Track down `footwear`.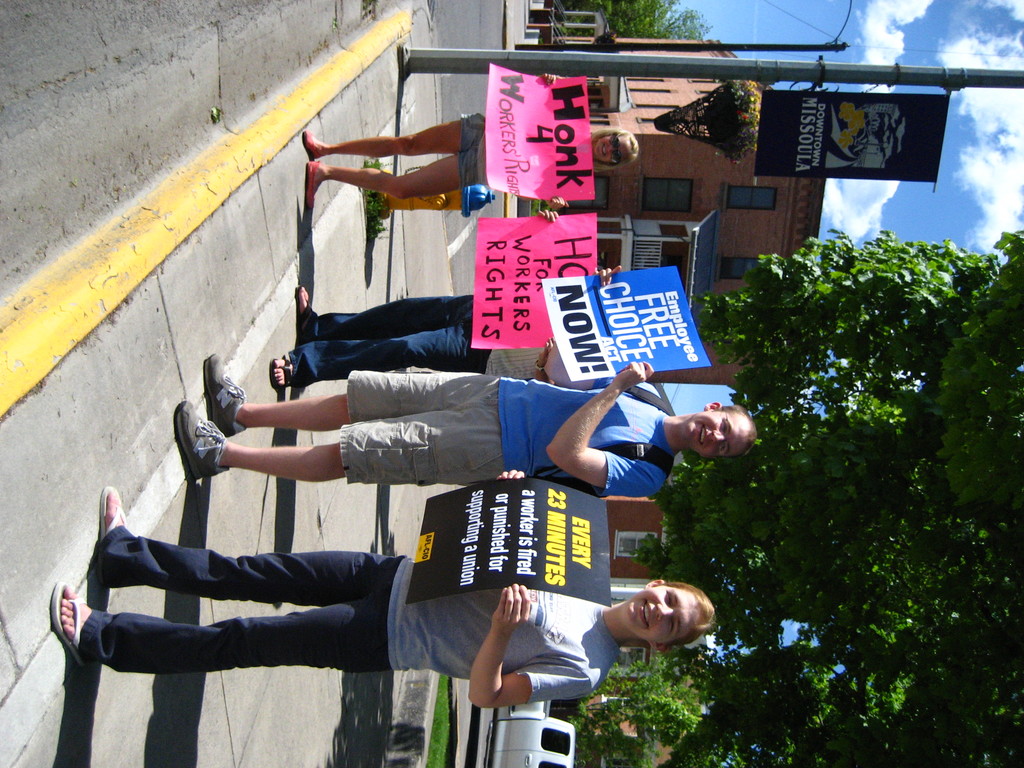
Tracked to box(292, 287, 313, 336).
